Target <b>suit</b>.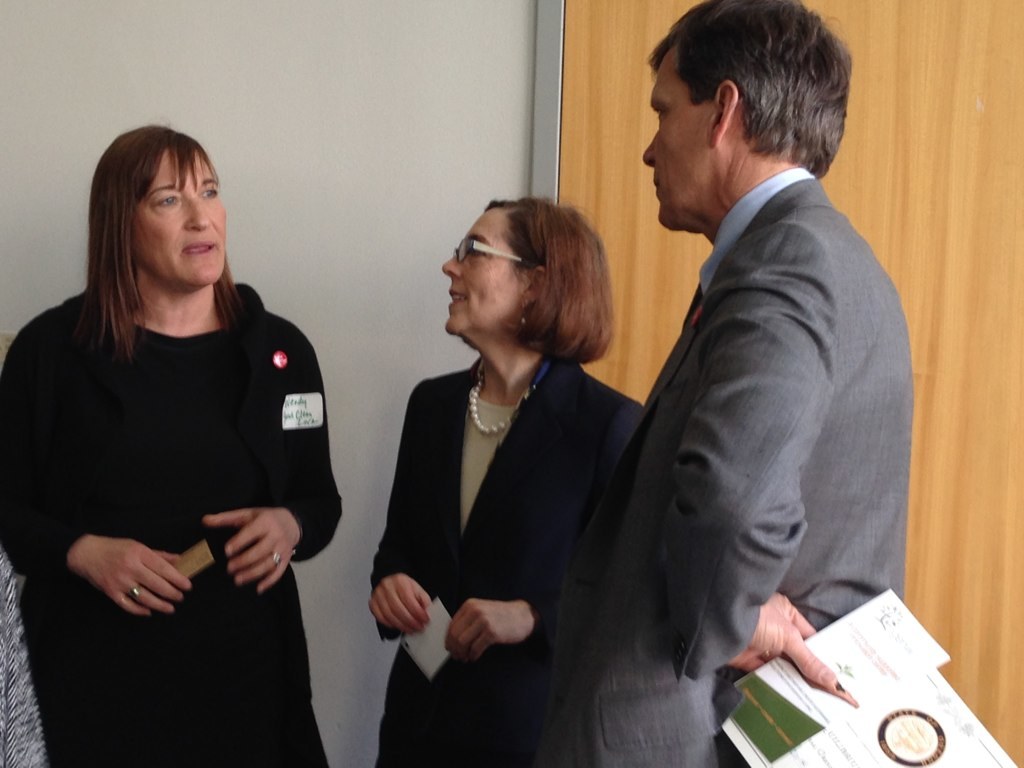
Target region: [570, 72, 923, 754].
